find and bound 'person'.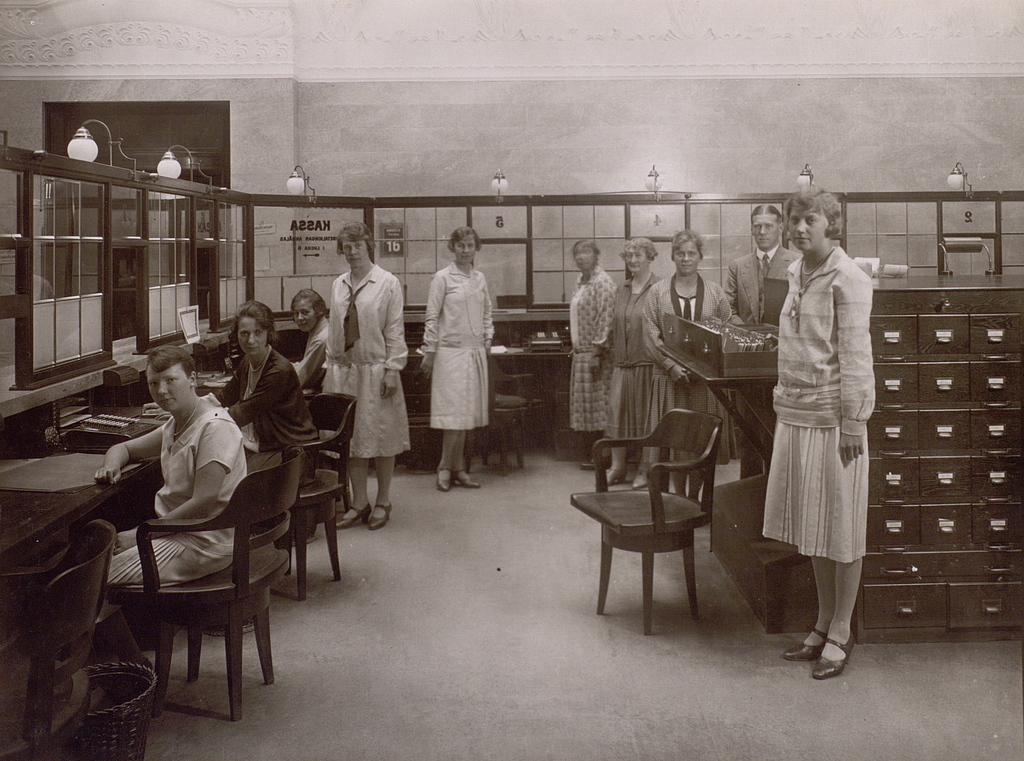
Bound: 605, 236, 662, 483.
